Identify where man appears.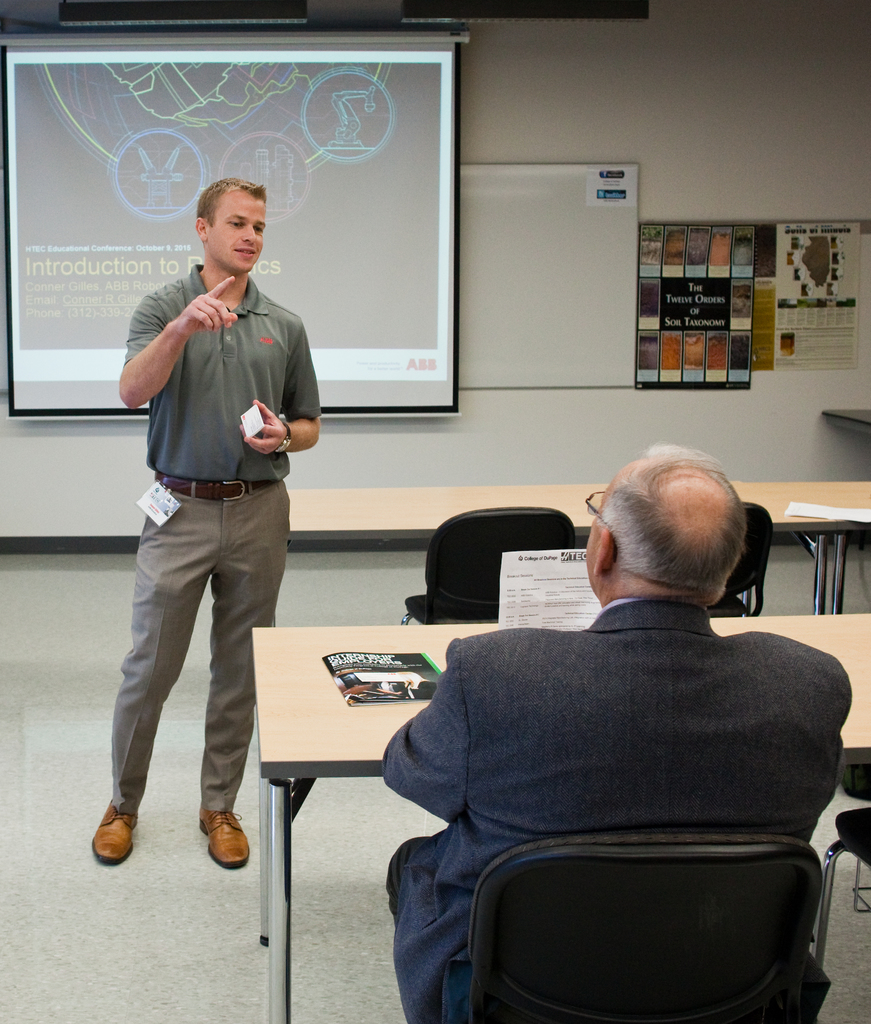
Appears at detection(383, 450, 854, 1020).
